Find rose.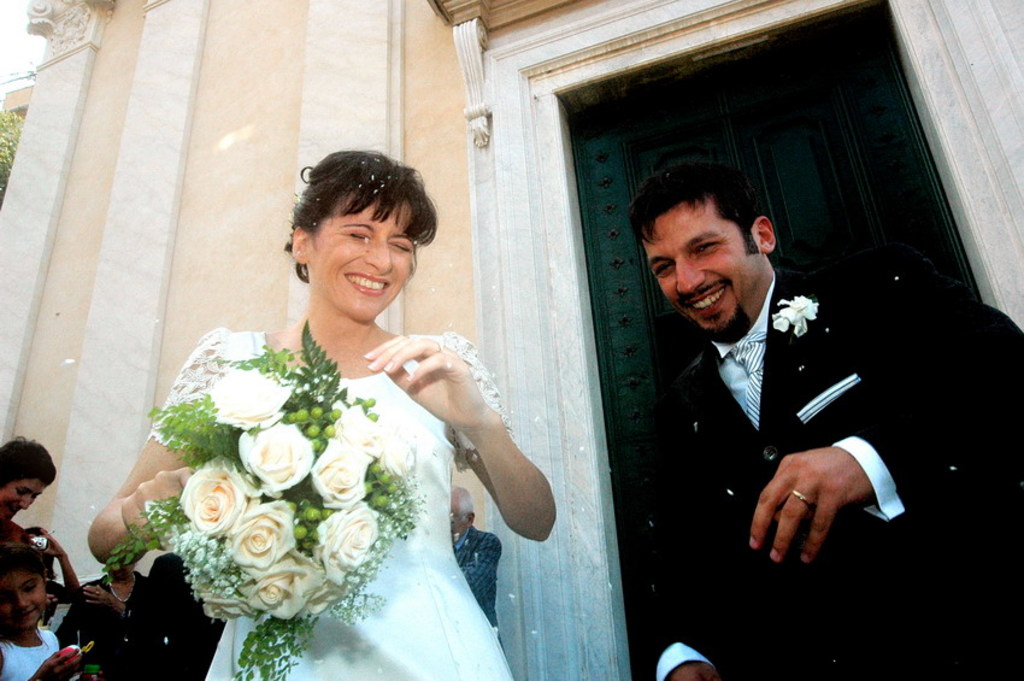
772:297:819:335.
